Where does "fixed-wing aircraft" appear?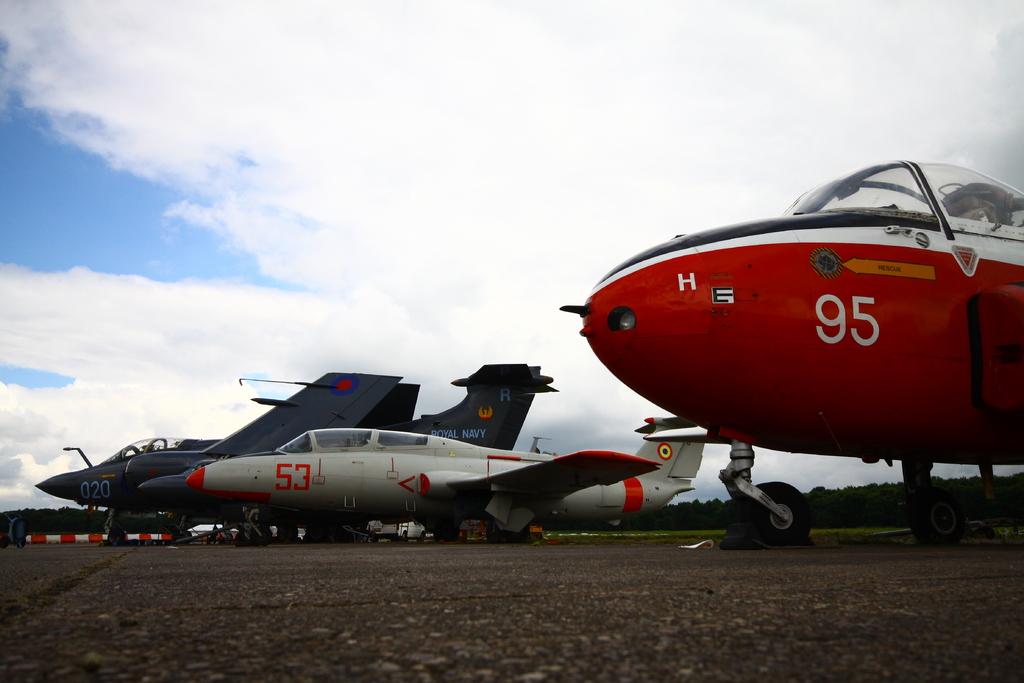
Appears at region(172, 411, 708, 551).
